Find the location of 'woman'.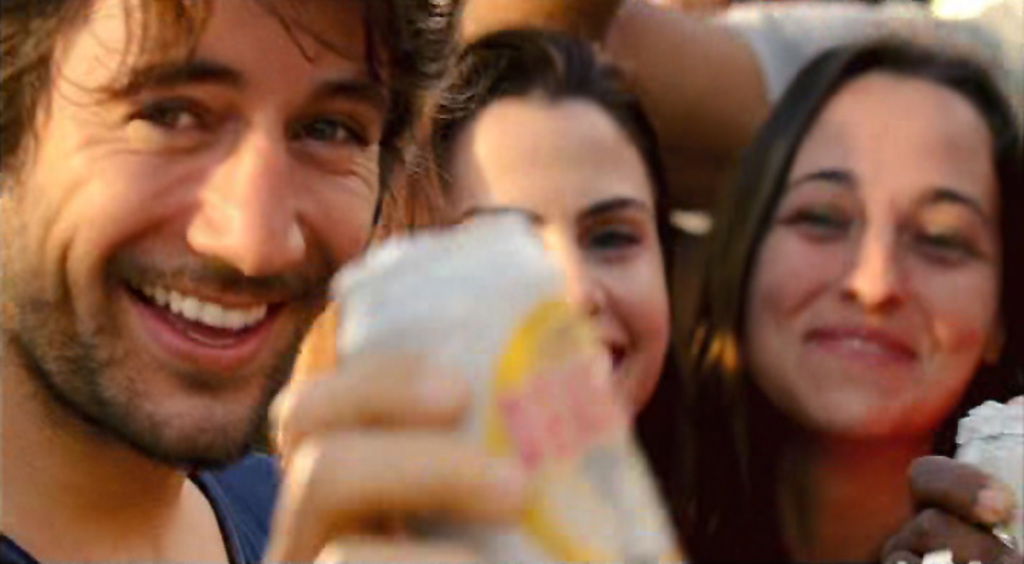
Location: Rect(644, 0, 1023, 555).
